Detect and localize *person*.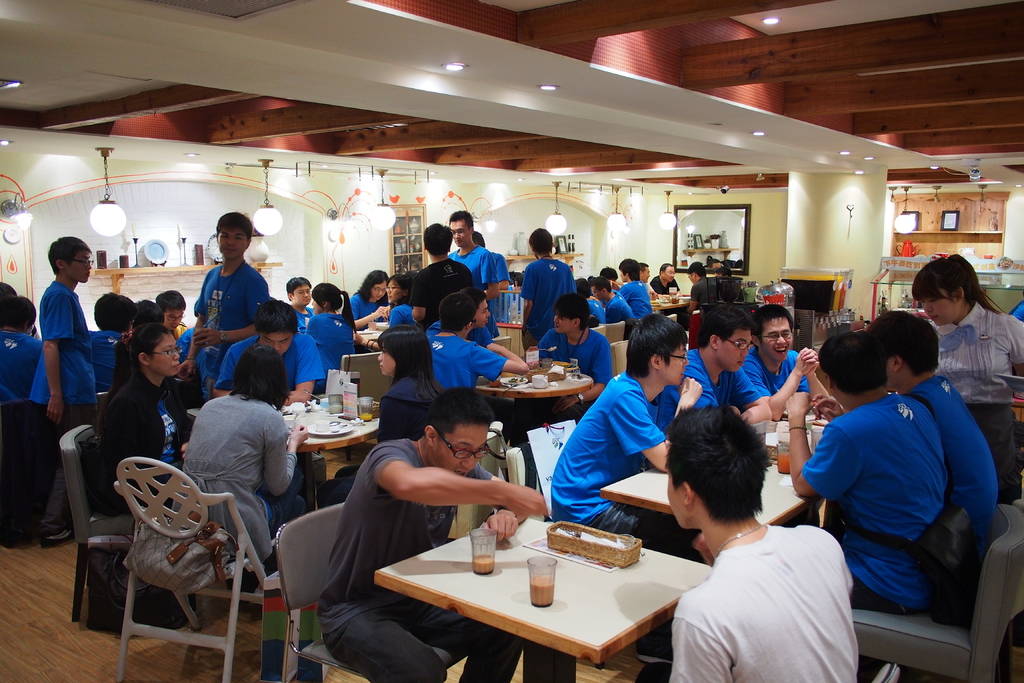
Localized at (448,211,494,322).
